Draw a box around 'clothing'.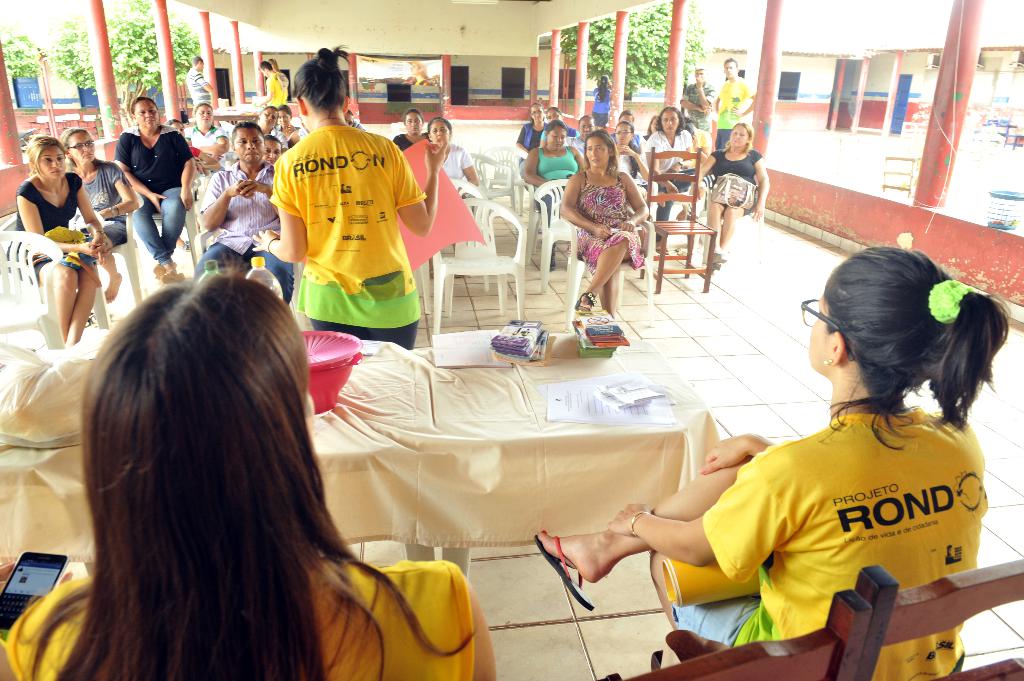
{"x1": 0, "y1": 170, "x2": 98, "y2": 277}.
